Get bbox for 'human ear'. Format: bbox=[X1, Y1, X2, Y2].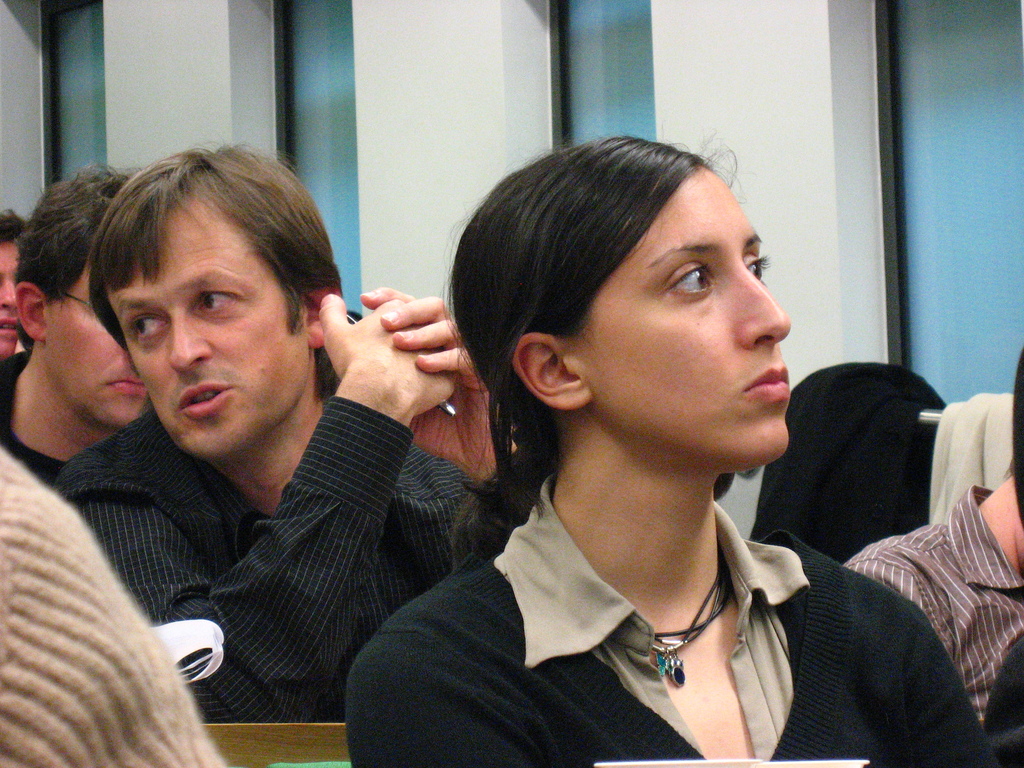
bbox=[305, 286, 339, 348].
